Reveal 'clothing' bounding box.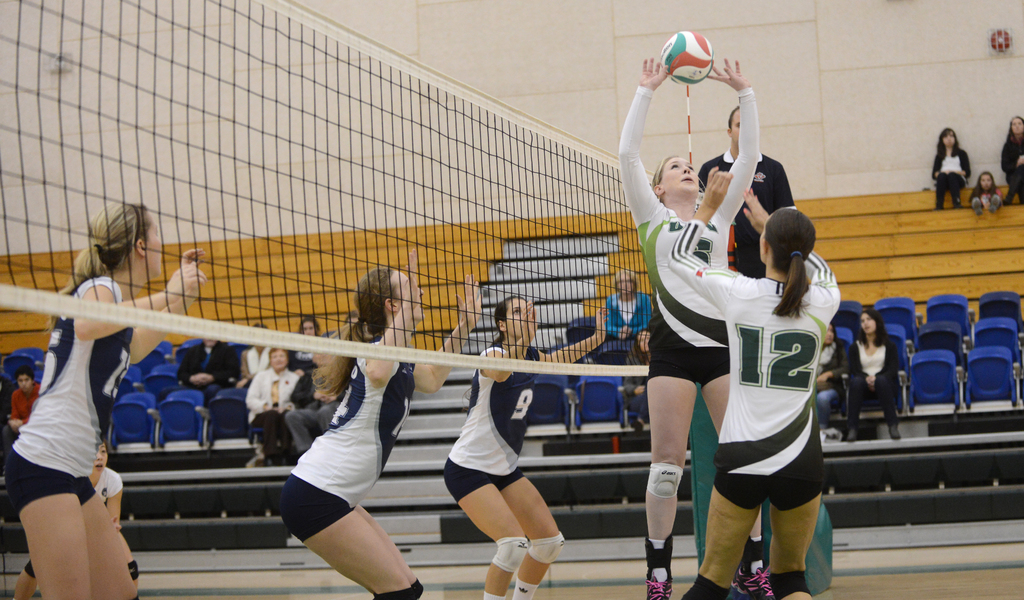
Revealed: bbox(616, 83, 762, 390).
